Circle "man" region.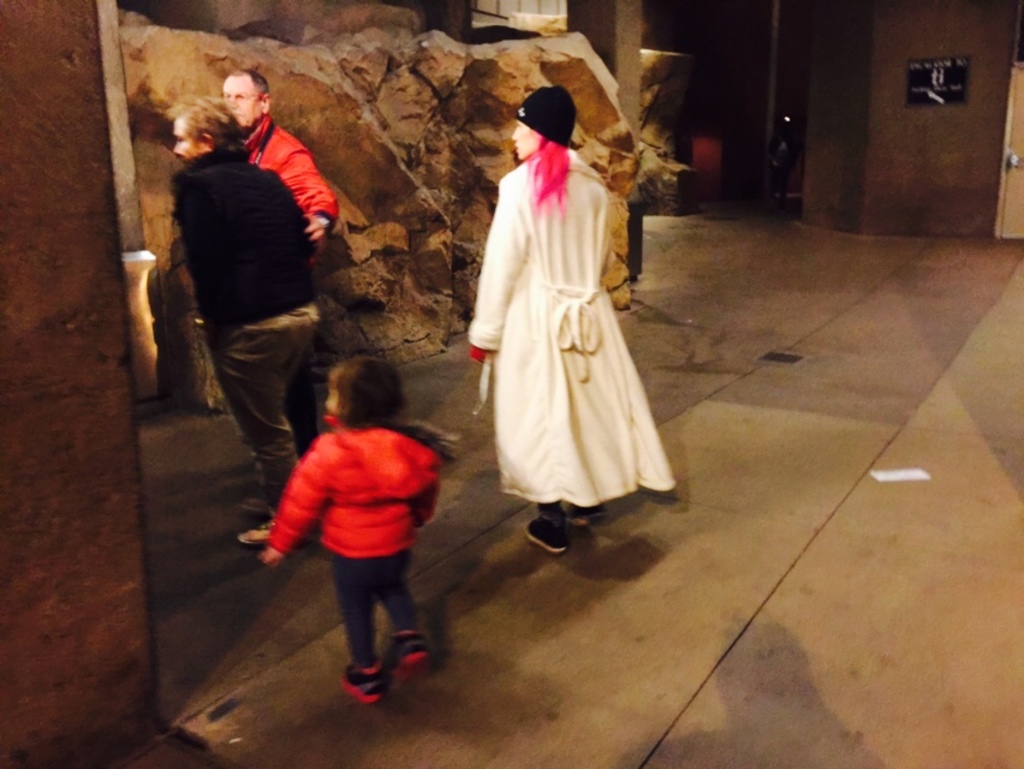
Region: pyautogui.locateOnScreen(215, 68, 335, 448).
